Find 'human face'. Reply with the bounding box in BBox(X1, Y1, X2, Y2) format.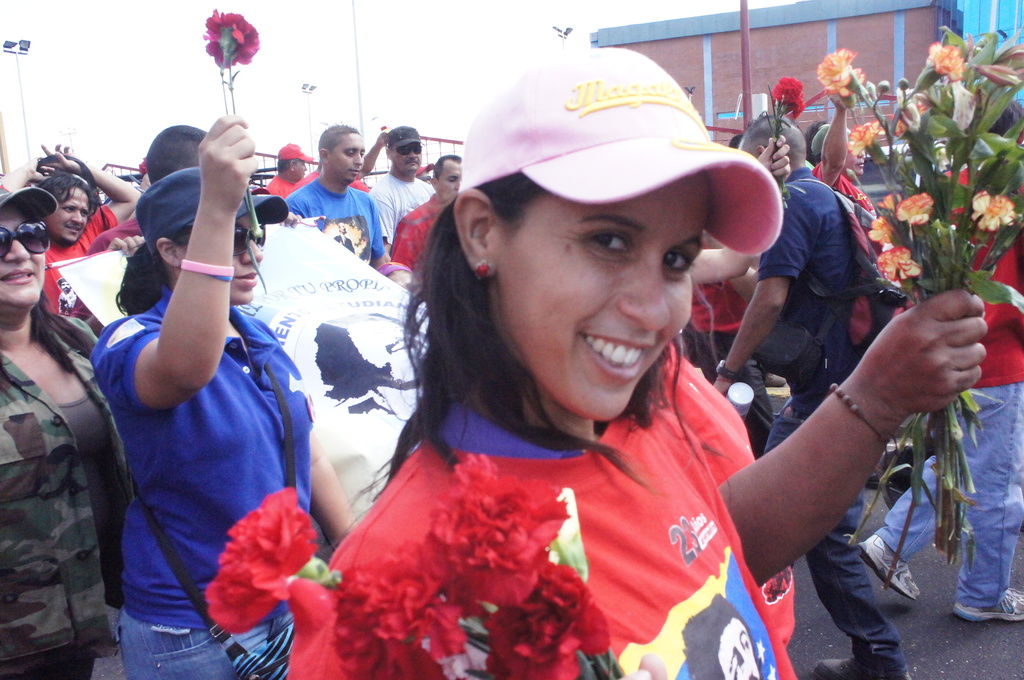
BBox(0, 206, 47, 305).
